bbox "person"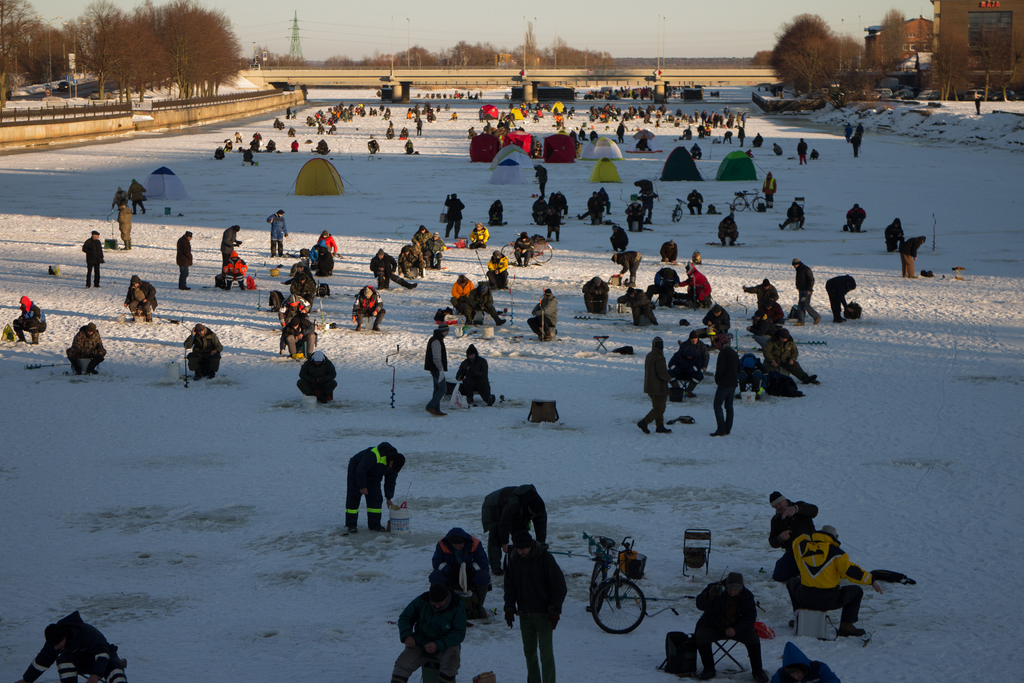
box(556, 115, 562, 130)
